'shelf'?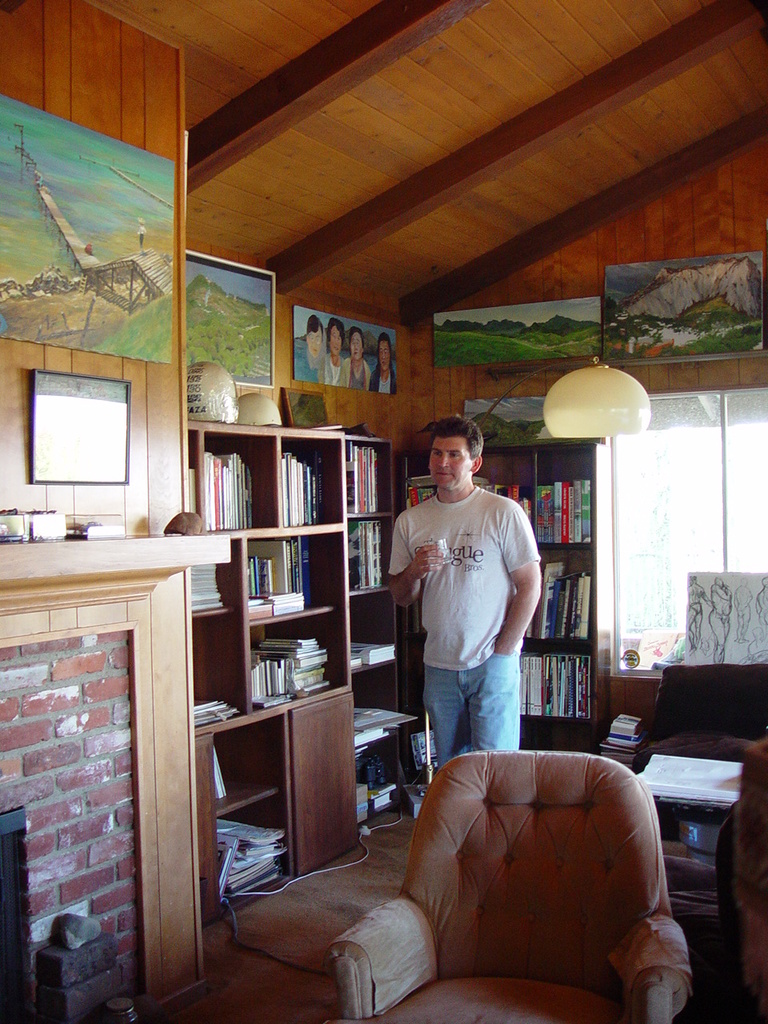
x1=177, y1=408, x2=390, y2=714
